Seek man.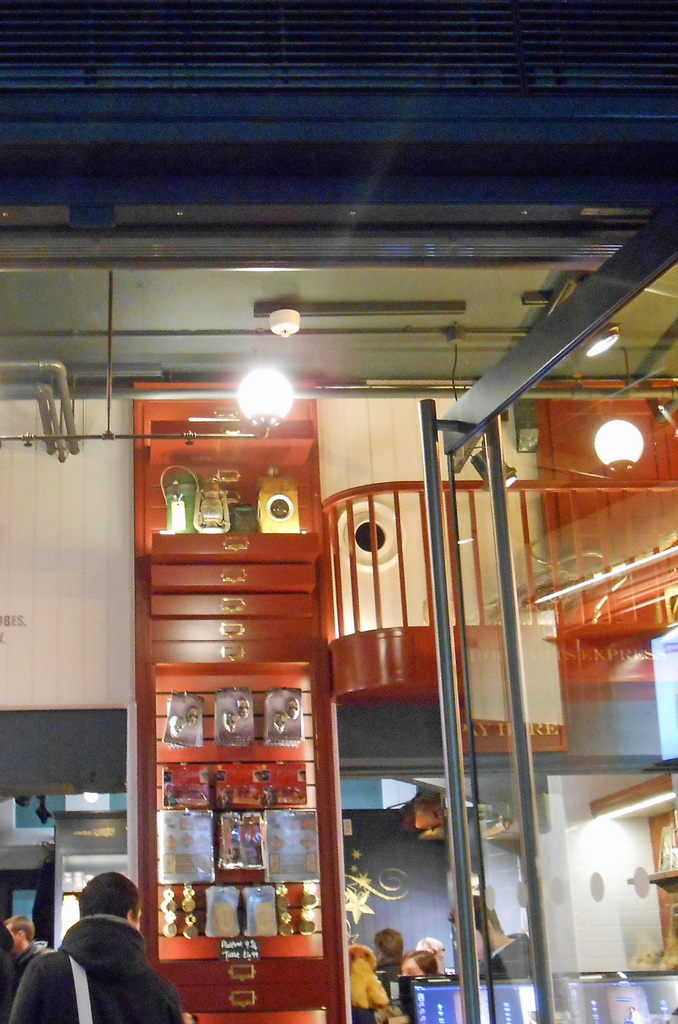
detection(453, 900, 539, 979).
